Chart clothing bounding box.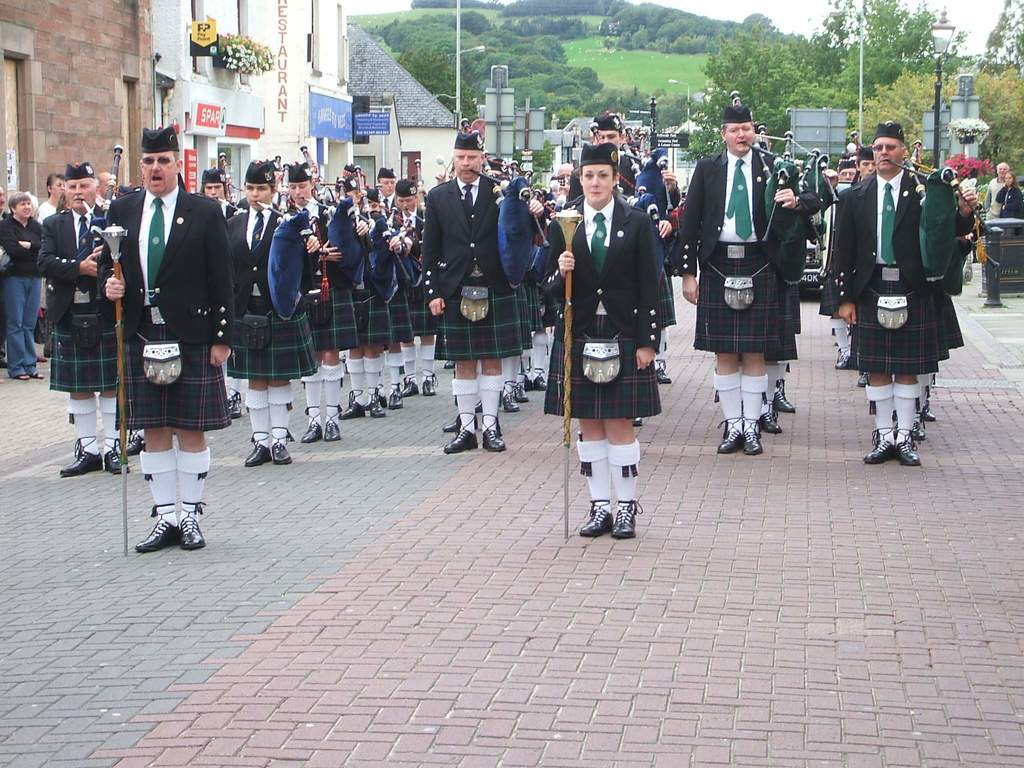
Charted: [985,179,1005,218].
